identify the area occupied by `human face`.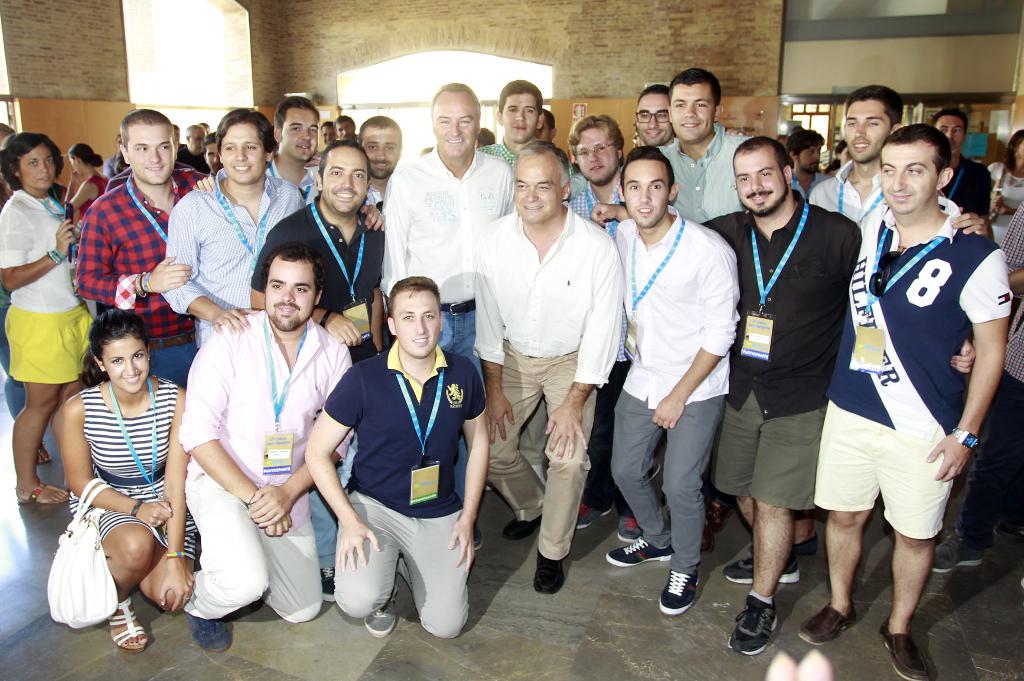
Area: (left=674, top=87, right=704, bottom=138).
